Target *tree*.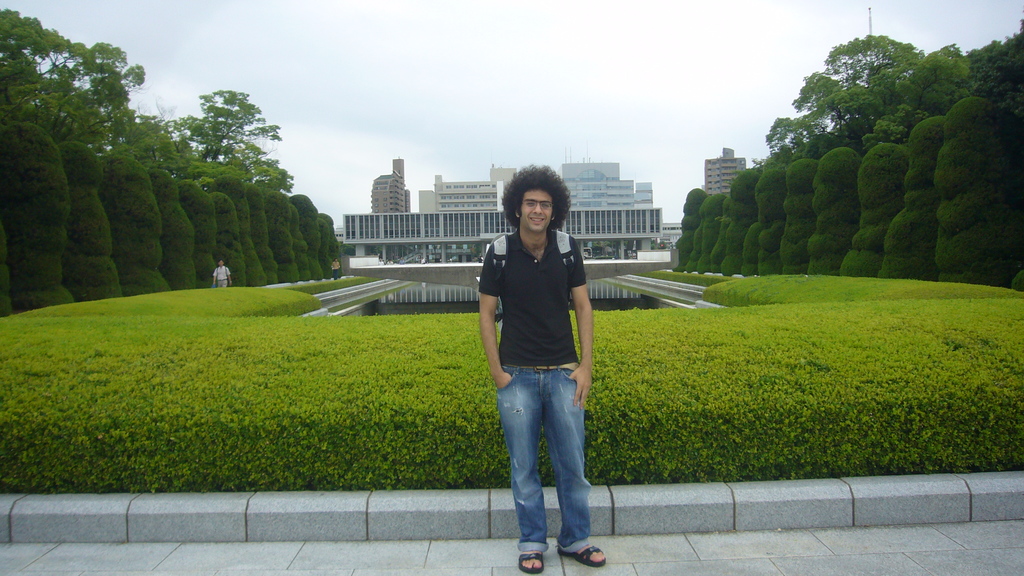
Target region: <region>719, 166, 761, 278</region>.
